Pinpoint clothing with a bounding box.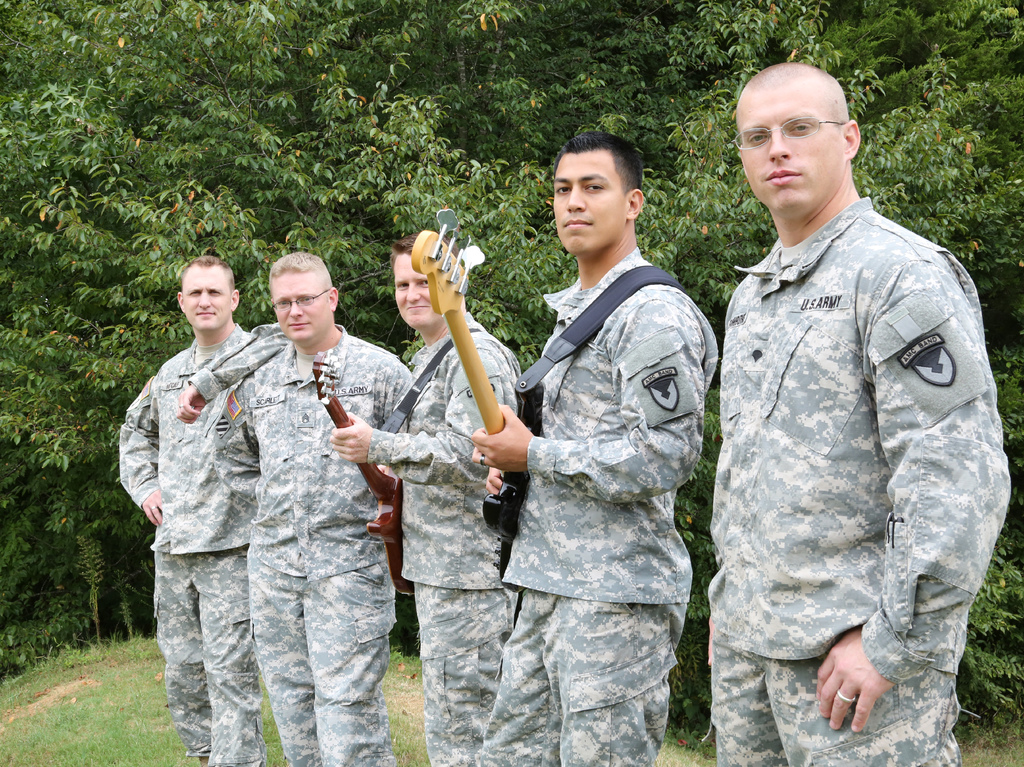
crop(474, 248, 719, 766).
